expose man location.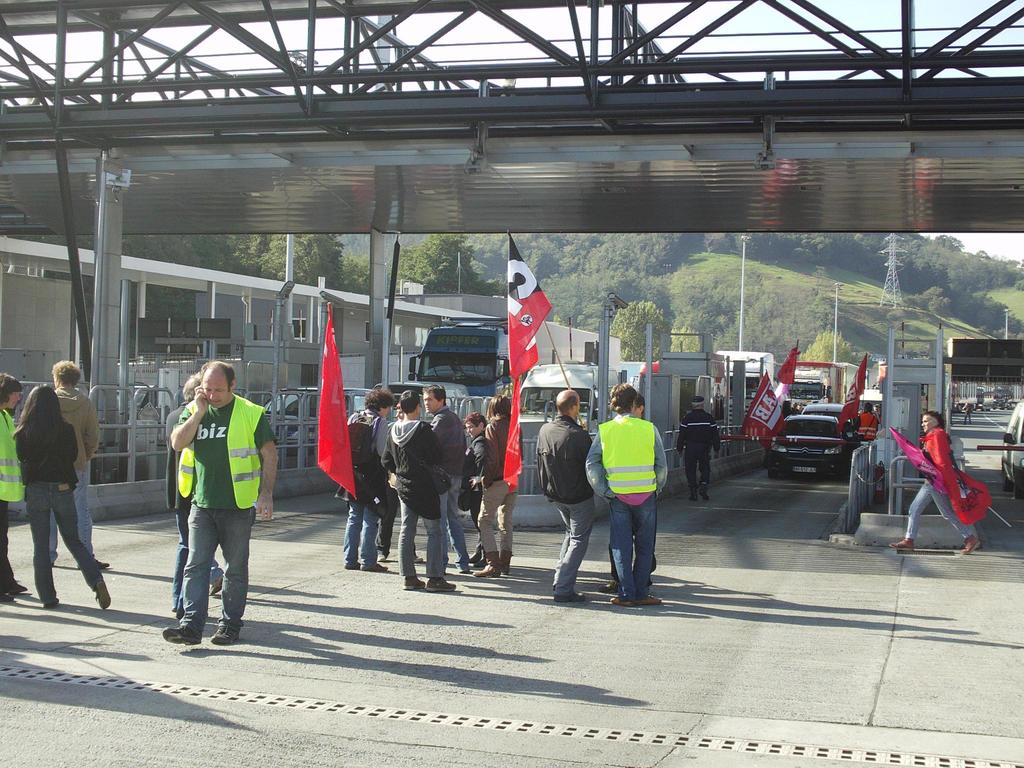
Exposed at (169, 363, 221, 645).
